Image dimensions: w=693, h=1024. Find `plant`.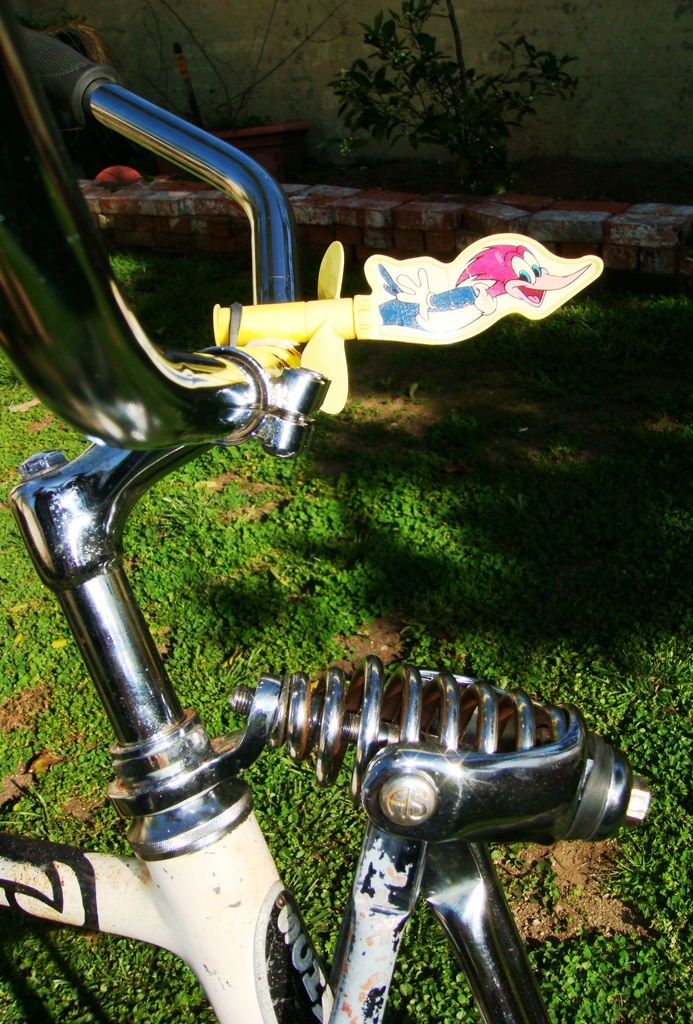
BBox(323, 0, 596, 200).
